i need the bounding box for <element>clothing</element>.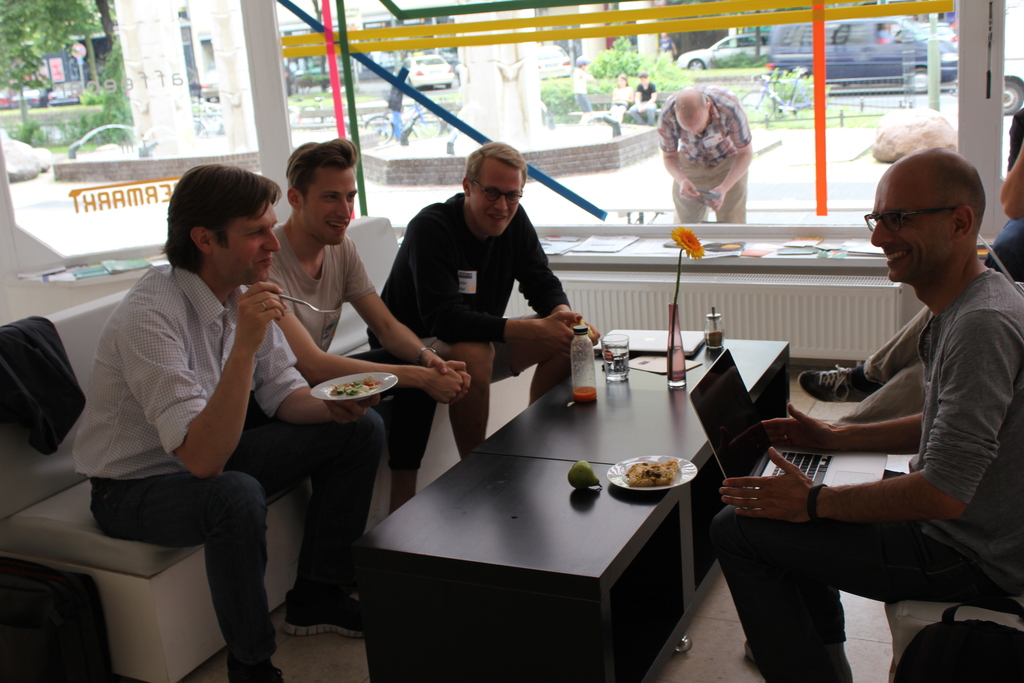
Here it is: <bbox>577, 66, 595, 112</bbox>.
